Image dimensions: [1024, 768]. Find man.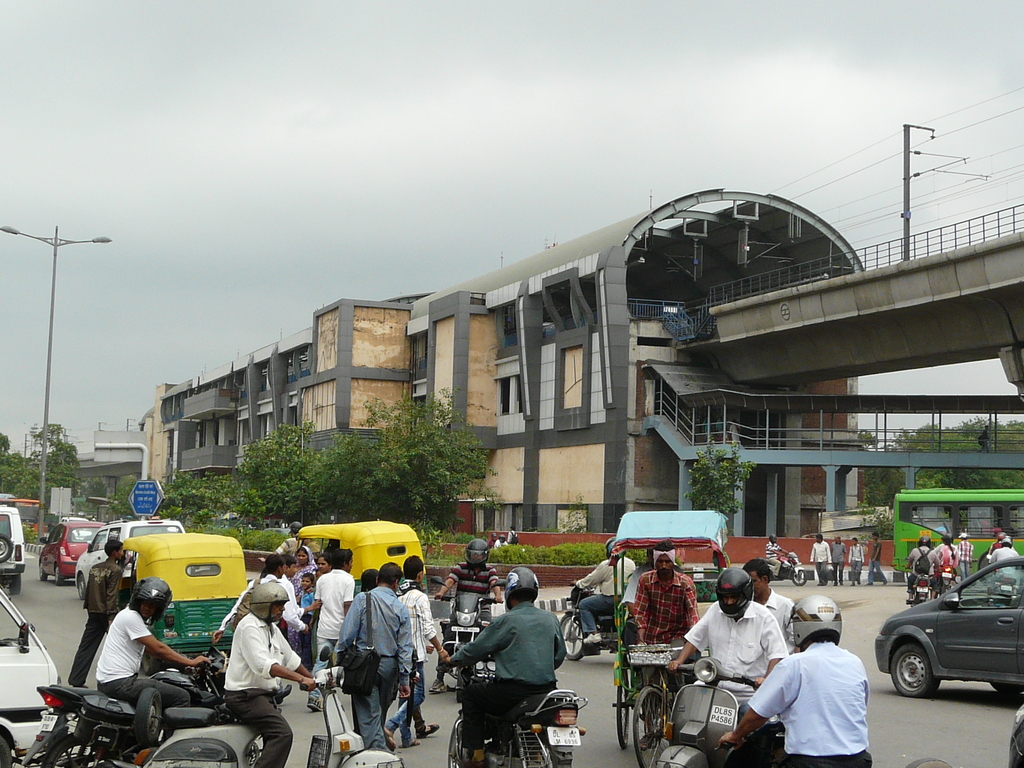
[left=427, top=541, right=501, bottom=692].
